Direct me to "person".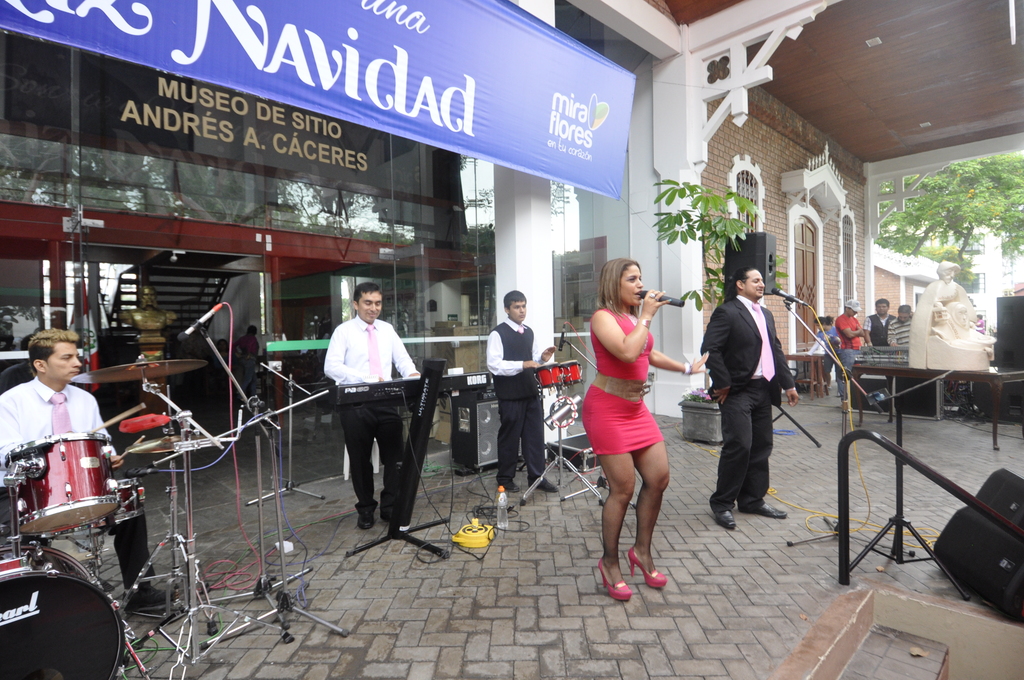
Direction: rect(319, 282, 428, 538).
